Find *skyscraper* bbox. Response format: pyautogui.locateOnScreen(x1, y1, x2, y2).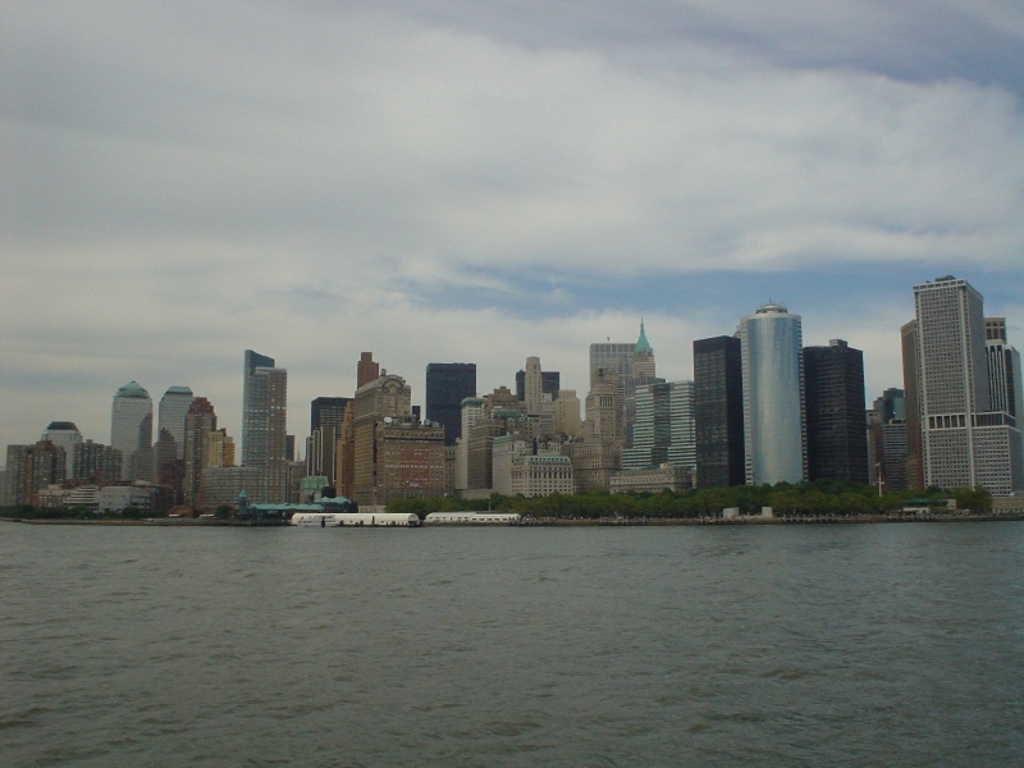
pyautogui.locateOnScreen(686, 332, 739, 492).
